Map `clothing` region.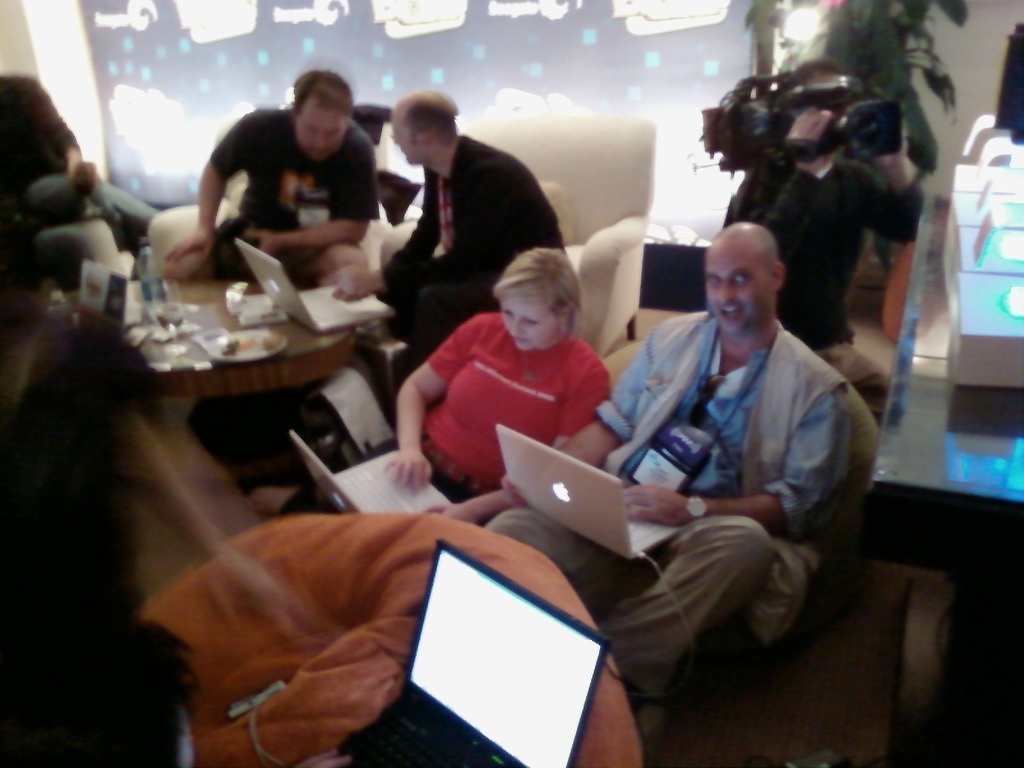
Mapped to {"left": 209, "top": 106, "right": 362, "bottom": 296}.
